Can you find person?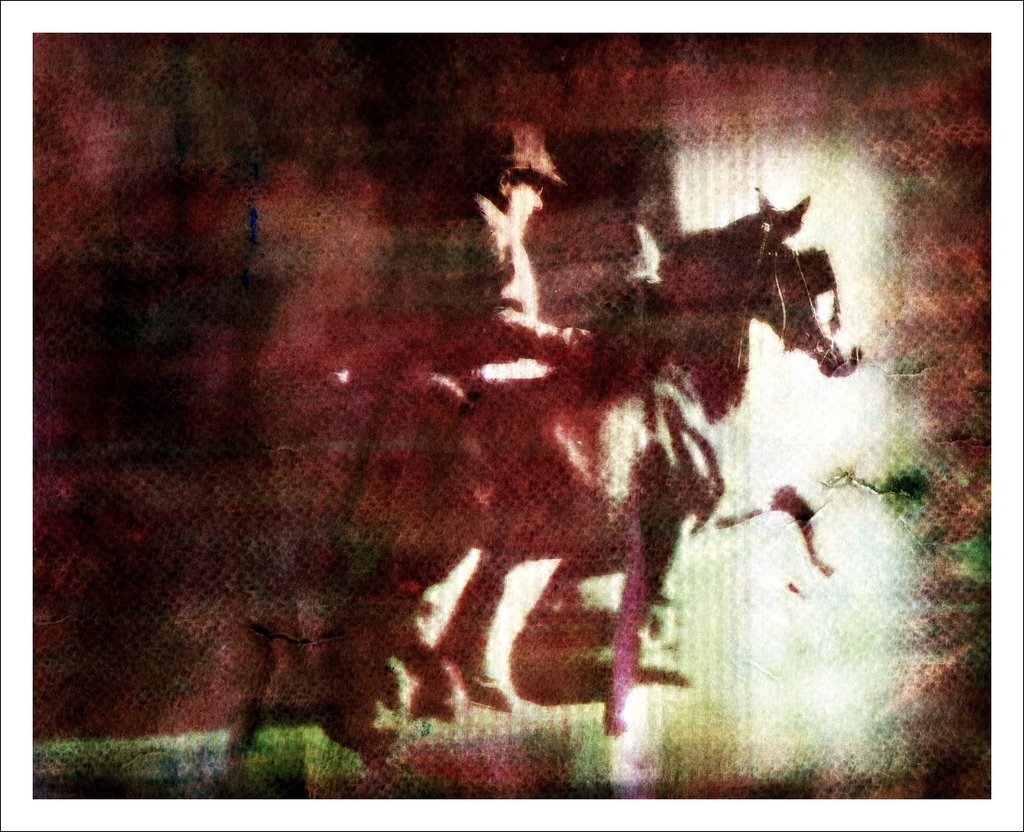
Yes, bounding box: [405,113,600,709].
